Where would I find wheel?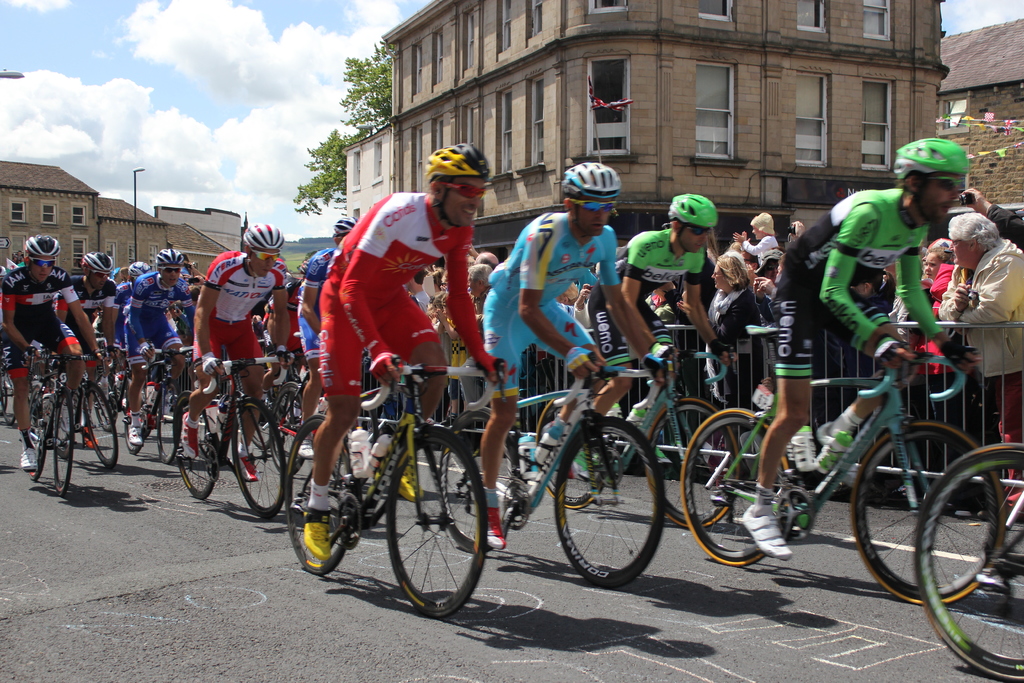
At [x1=556, y1=411, x2=664, y2=588].
